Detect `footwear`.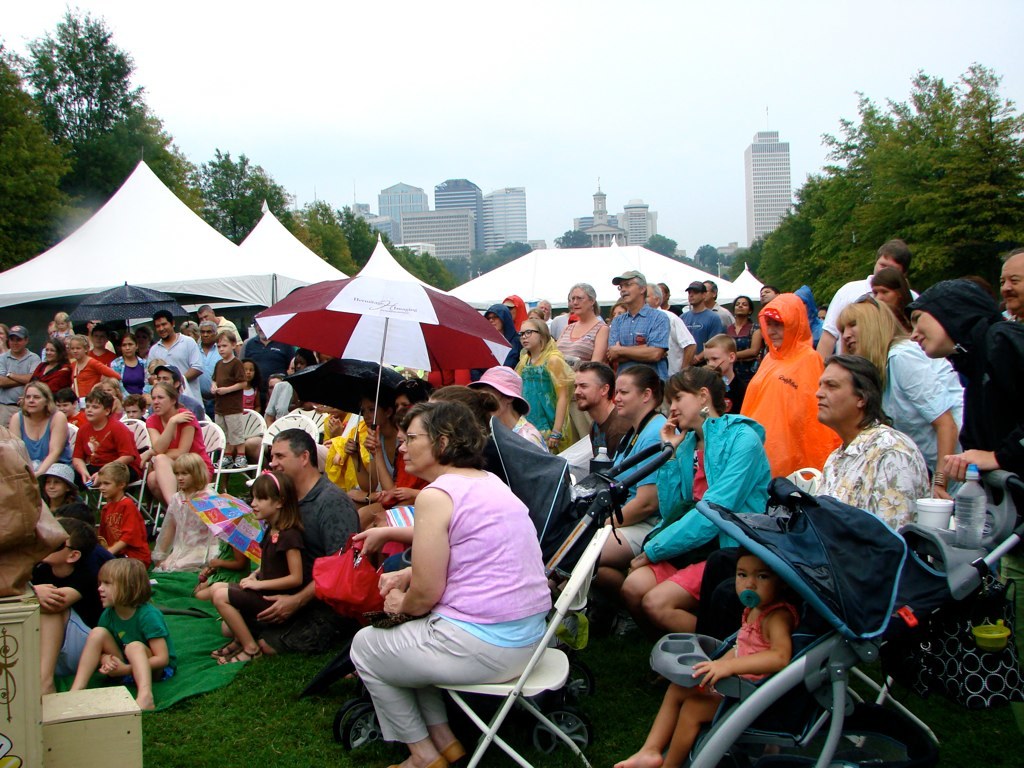
Detected at [213, 454, 235, 467].
